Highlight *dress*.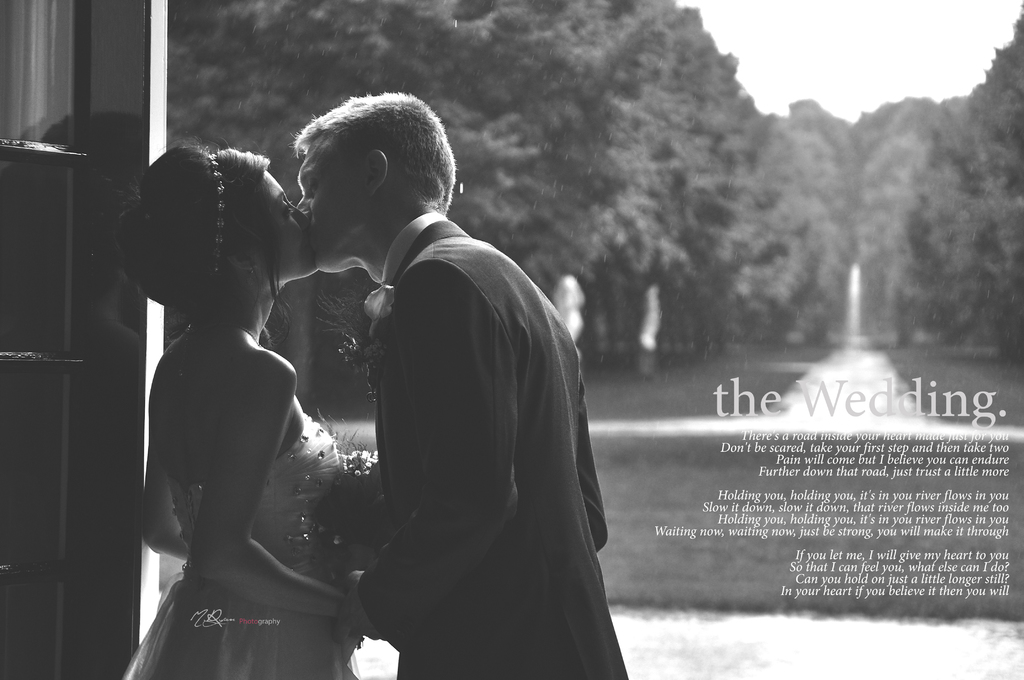
Highlighted region: 120,414,360,679.
